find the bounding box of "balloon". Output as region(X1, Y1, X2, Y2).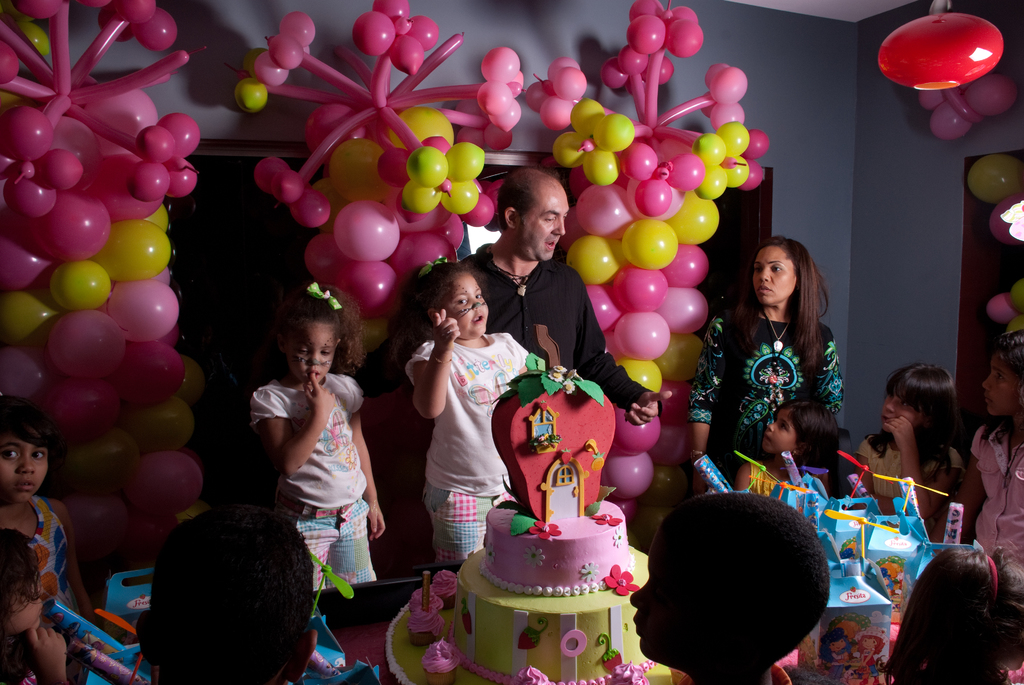
region(67, 498, 127, 549).
